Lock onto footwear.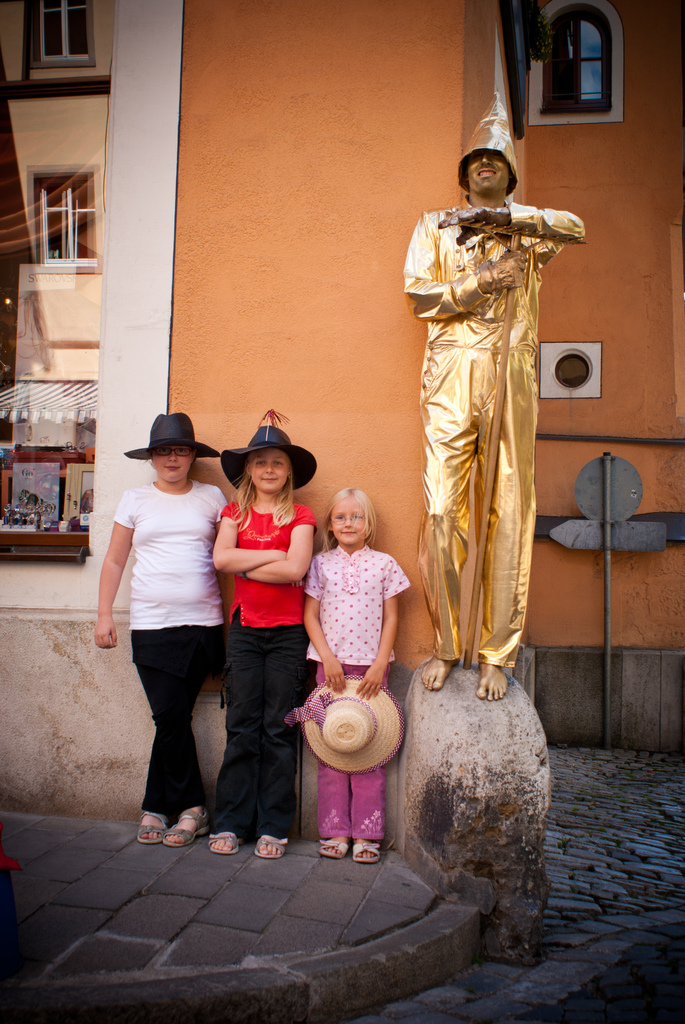
Locked: [x1=348, y1=839, x2=391, y2=860].
